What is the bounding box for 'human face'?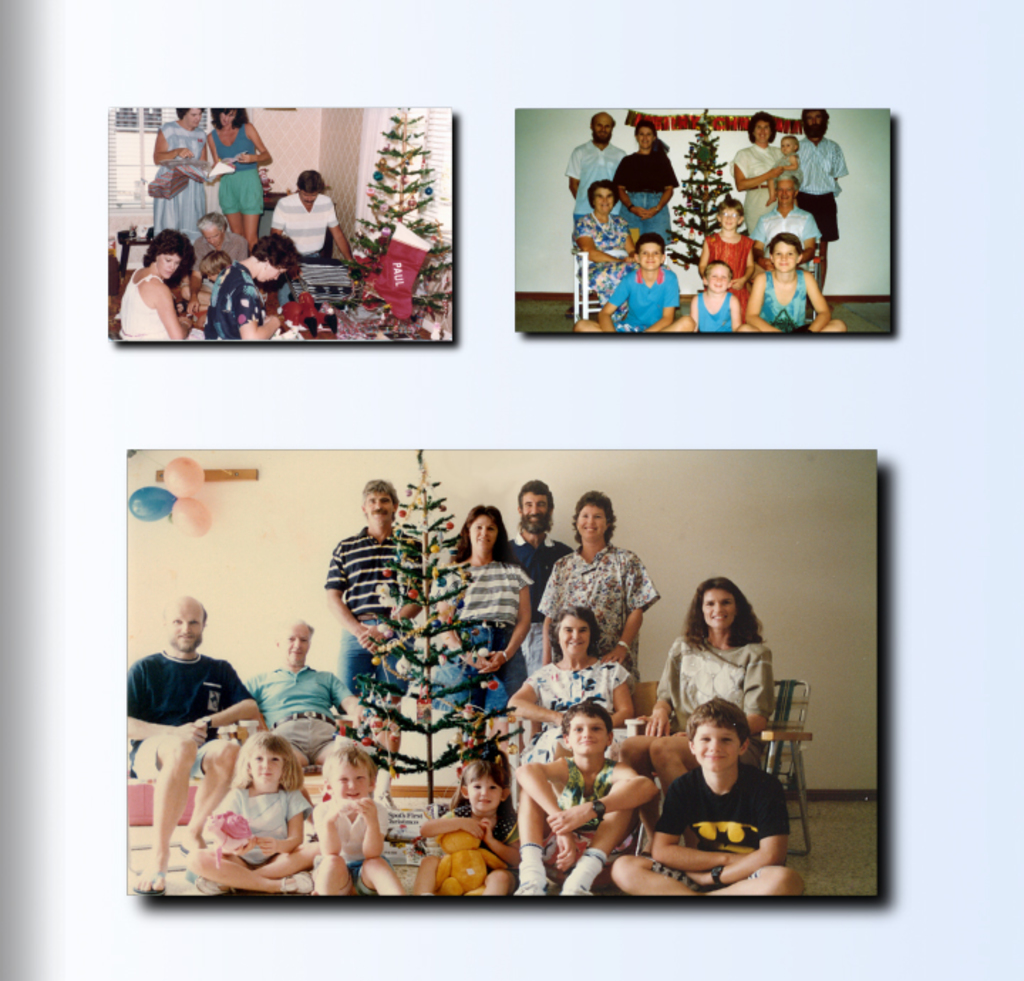
(x1=165, y1=594, x2=210, y2=655).
